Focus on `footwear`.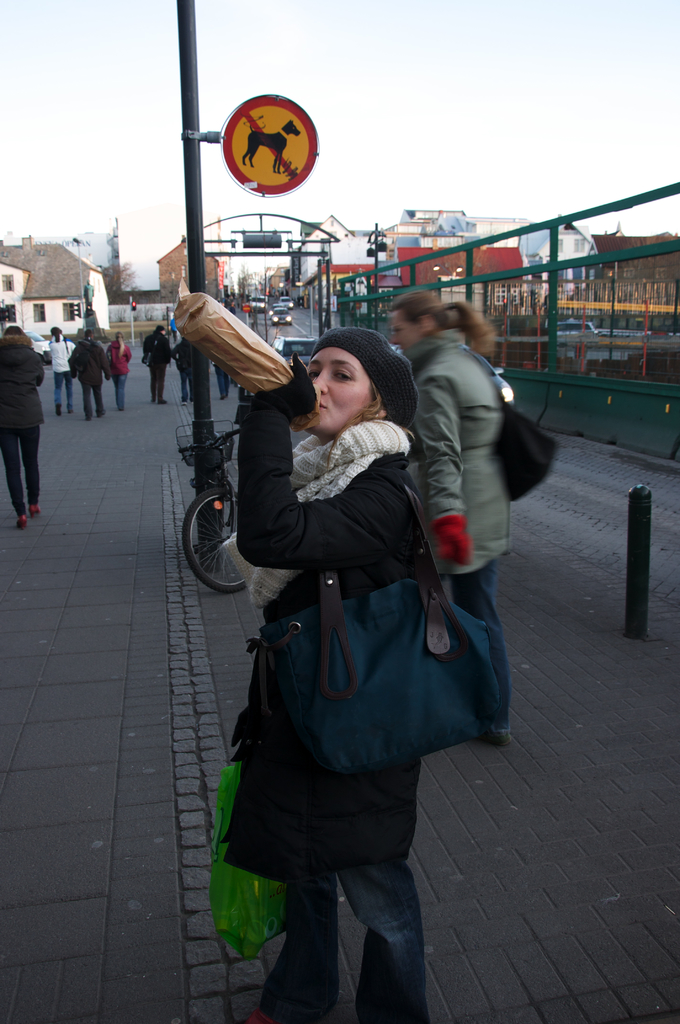
Focused at x1=181, y1=399, x2=189, y2=406.
